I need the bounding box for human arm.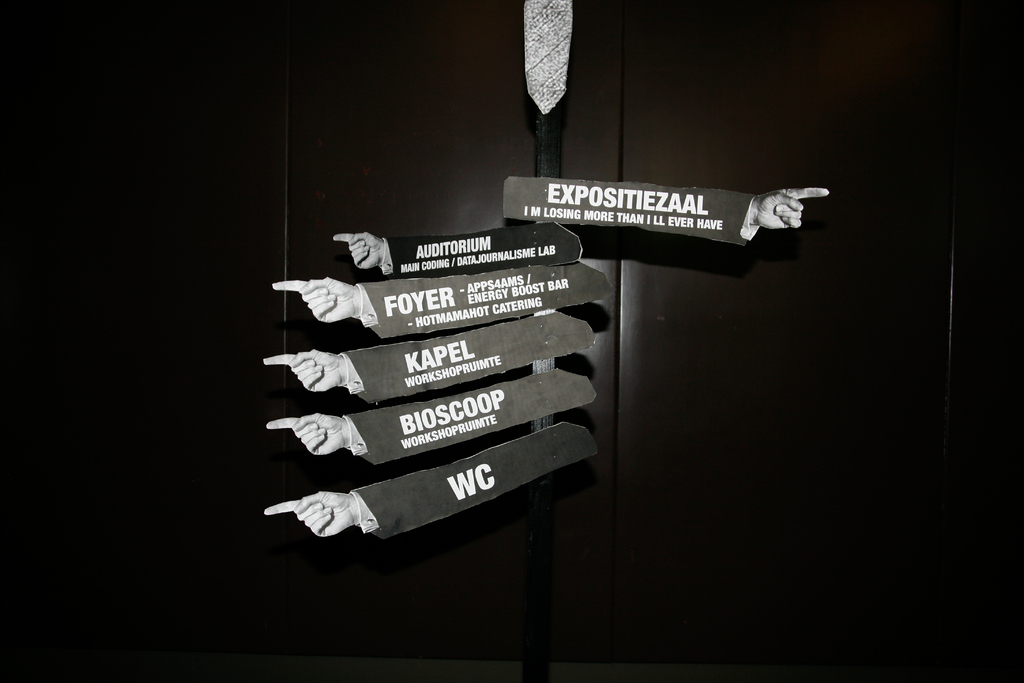
Here it is: BBox(328, 231, 397, 277).
